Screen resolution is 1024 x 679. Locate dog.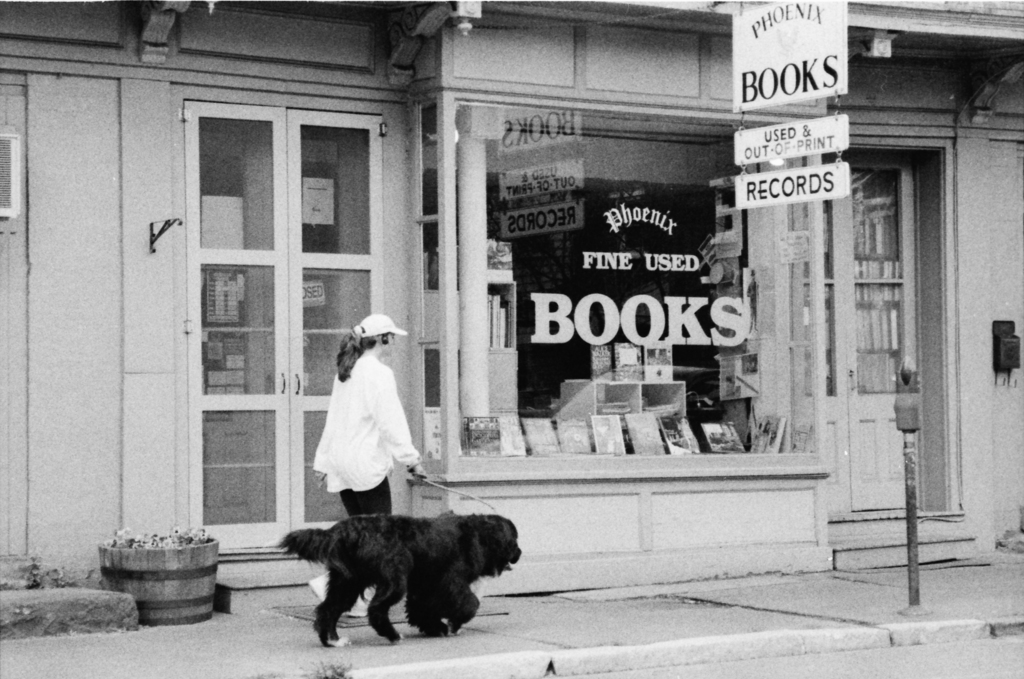
<box>273,511,522,648</box>.
